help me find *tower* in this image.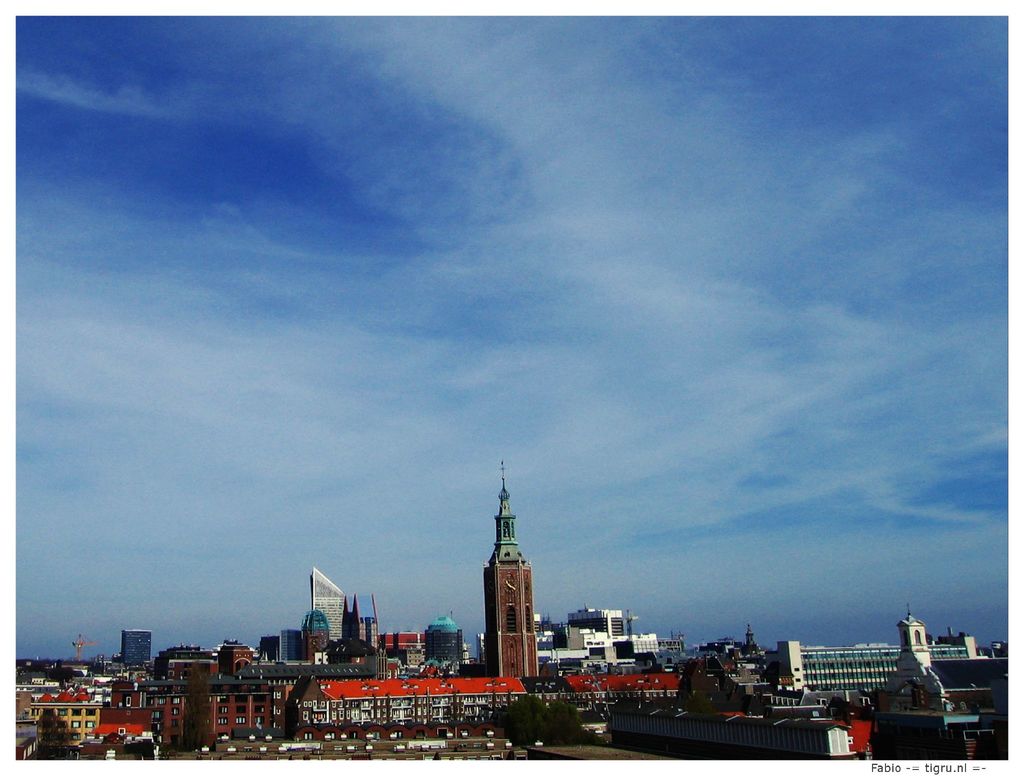
Found it: 114, 629, 157, 673.
